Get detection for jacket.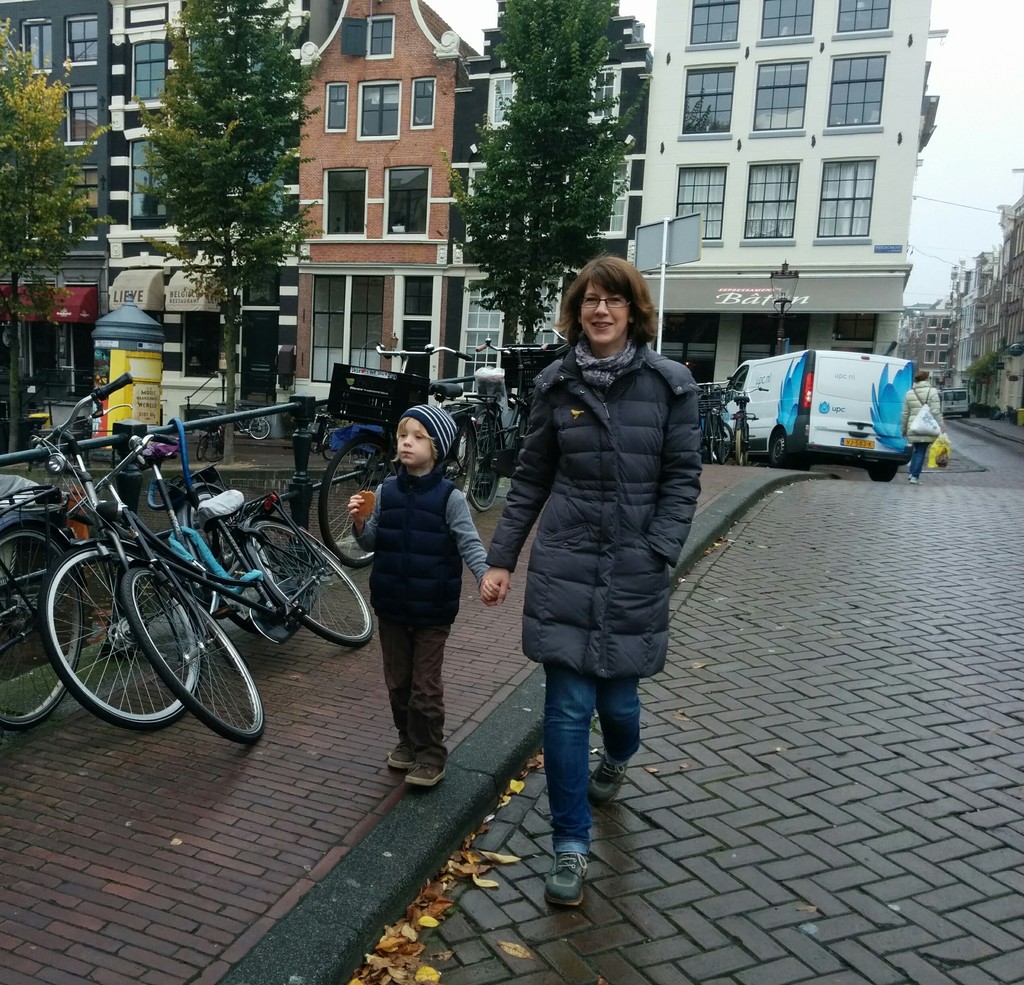
Detection: 362:463:468:628.
